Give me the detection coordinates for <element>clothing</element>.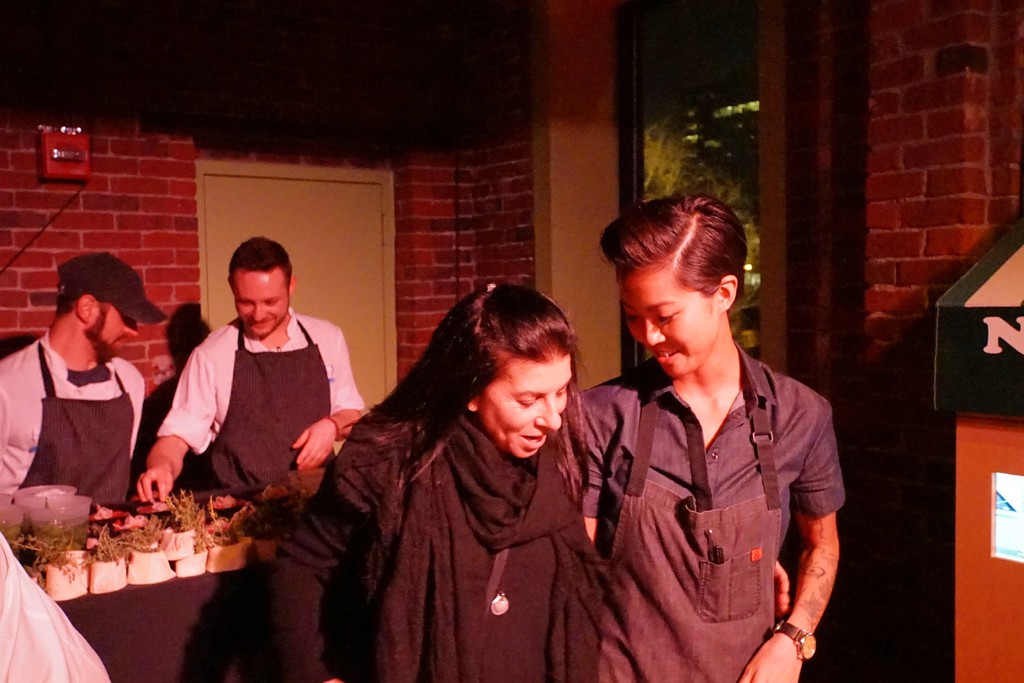
BBox(276, 393, 605, 682).
